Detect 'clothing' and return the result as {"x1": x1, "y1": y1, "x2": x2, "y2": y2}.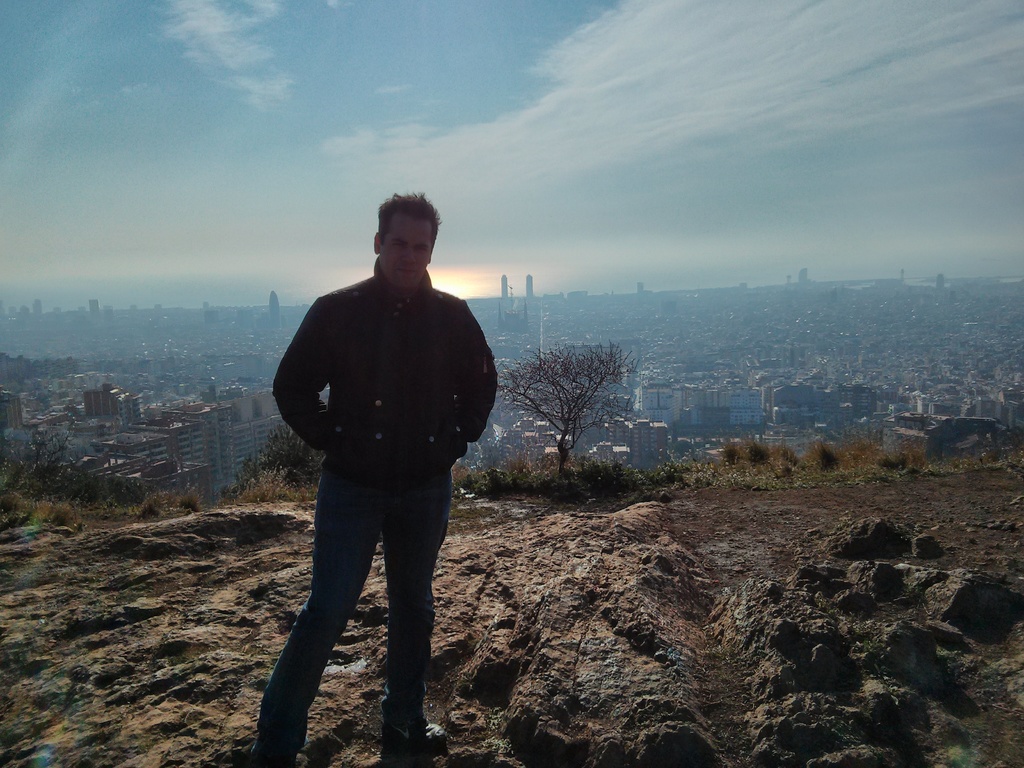
{"x1": 255, "y1": 188, "x2": 487, "y2": 701}.
